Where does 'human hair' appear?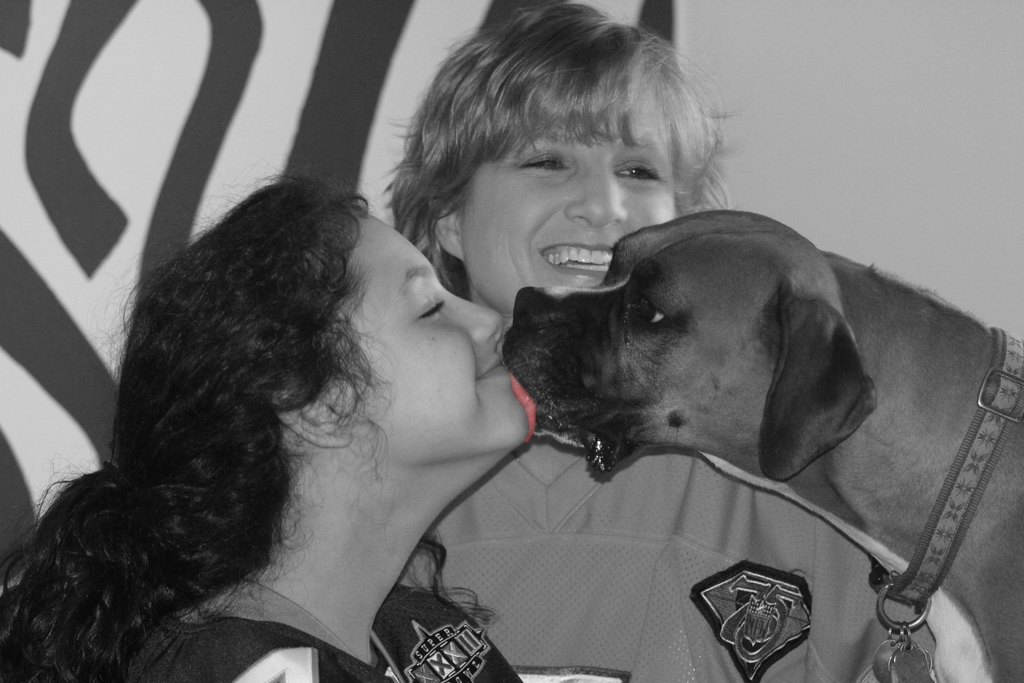
Appears at <bbox>383, 0, 753, 297</bbox>.
